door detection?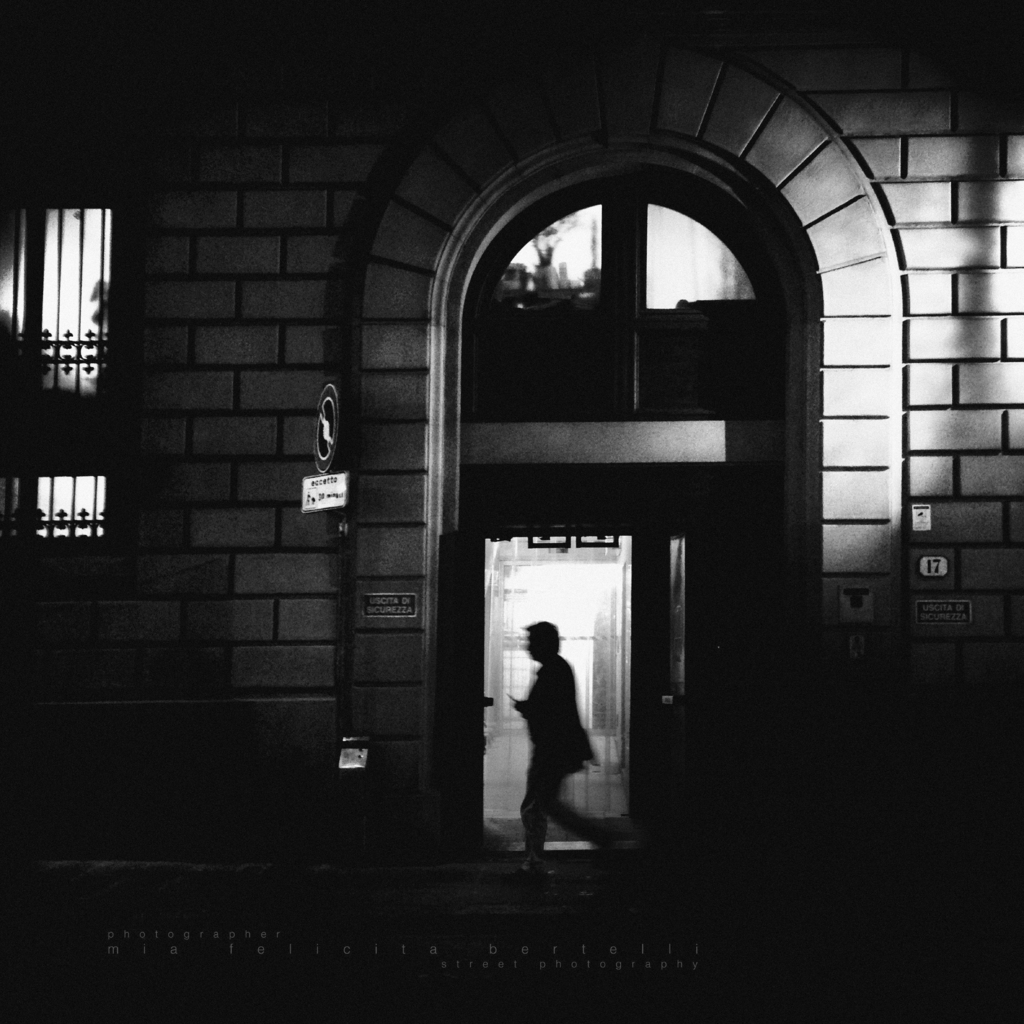
x1=426, y1=535, x2=486, y2=841
